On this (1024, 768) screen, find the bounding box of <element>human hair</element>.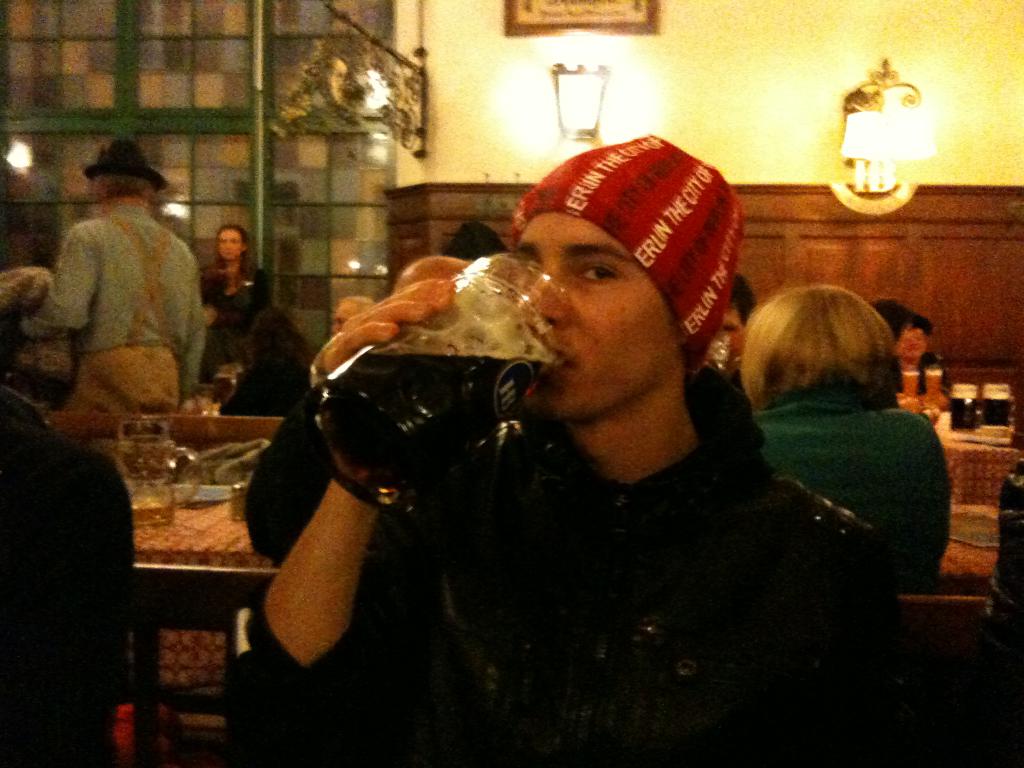
Bounding box: {"x1": 202, "y1": 228, "x2": 245, "y2": 290}.
